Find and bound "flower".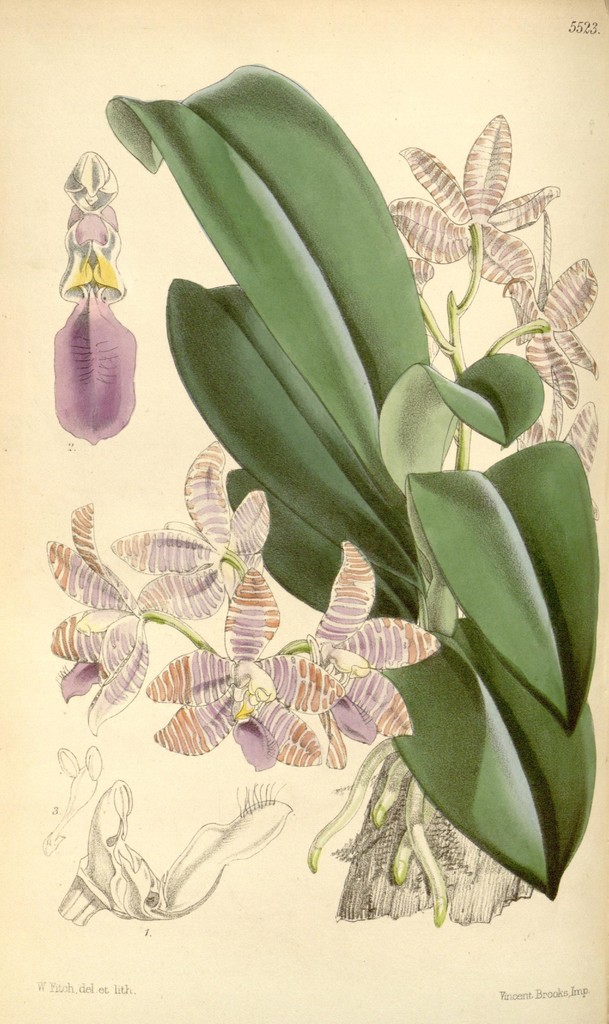
Bound: bbox(40, 506, 167, 740).
